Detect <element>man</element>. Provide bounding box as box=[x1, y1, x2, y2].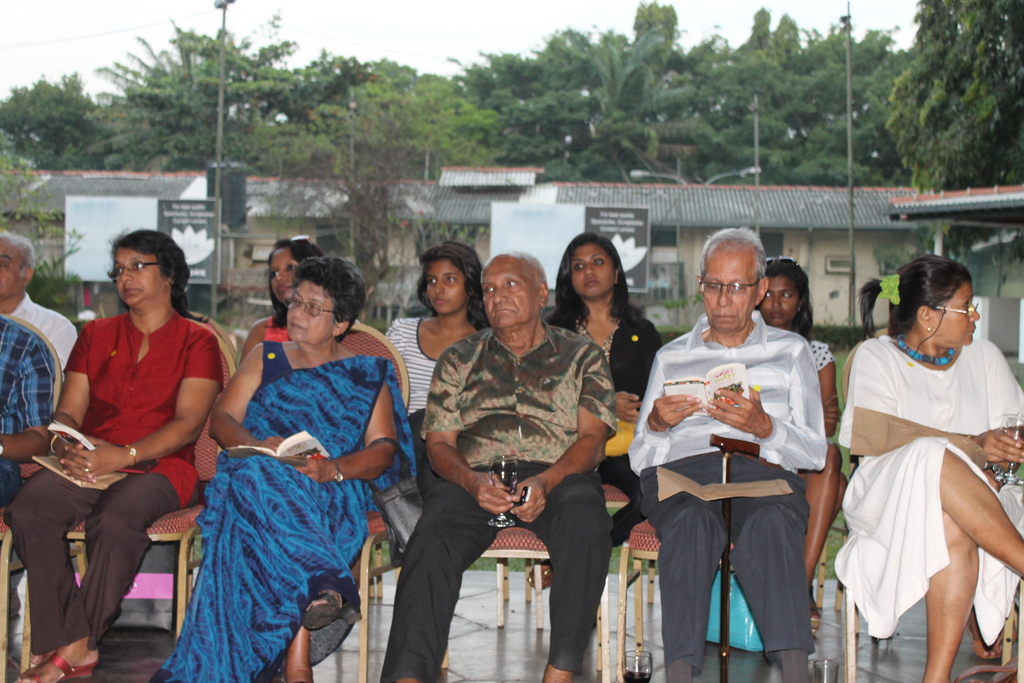
box=[0, 226, 76, 379].
